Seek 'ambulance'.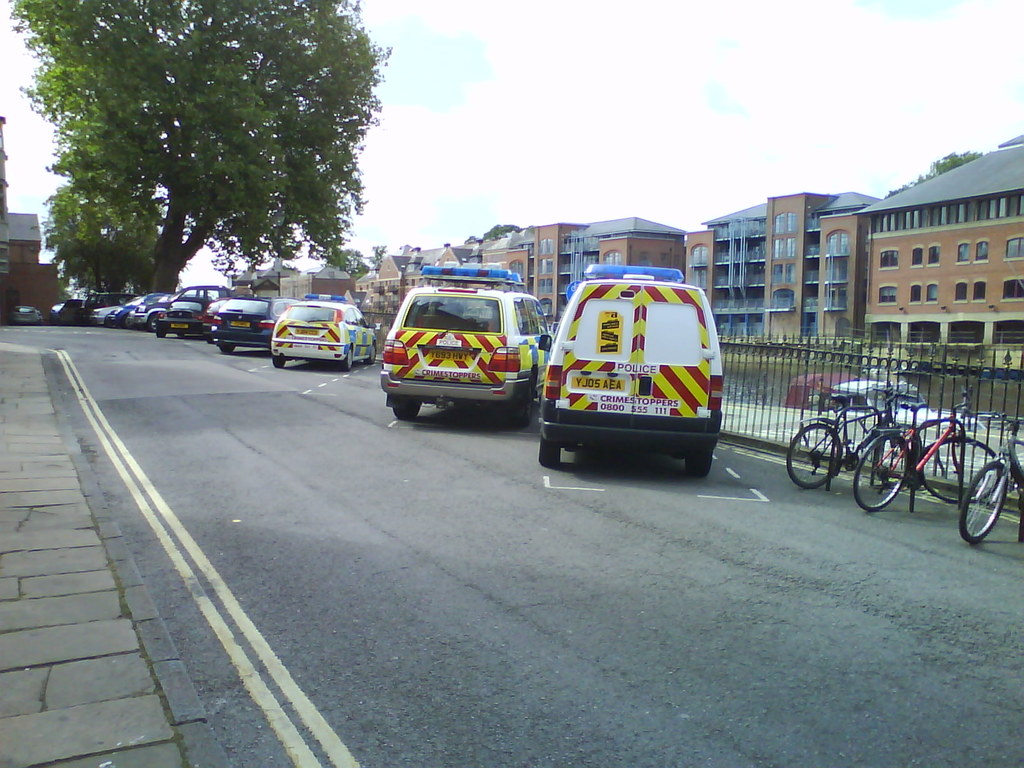
pyautogui.locateOnScreen(536, 264, 723, 479).
